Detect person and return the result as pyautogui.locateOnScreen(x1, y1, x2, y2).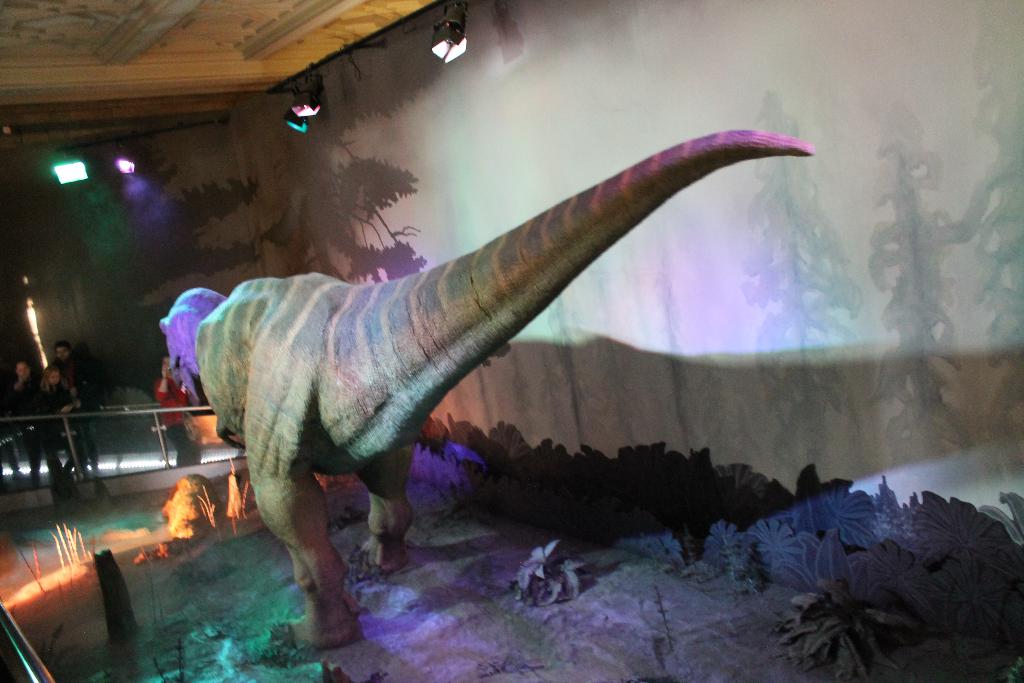
pyautogui.locateOnScreen(154, 361, 204, 472).
